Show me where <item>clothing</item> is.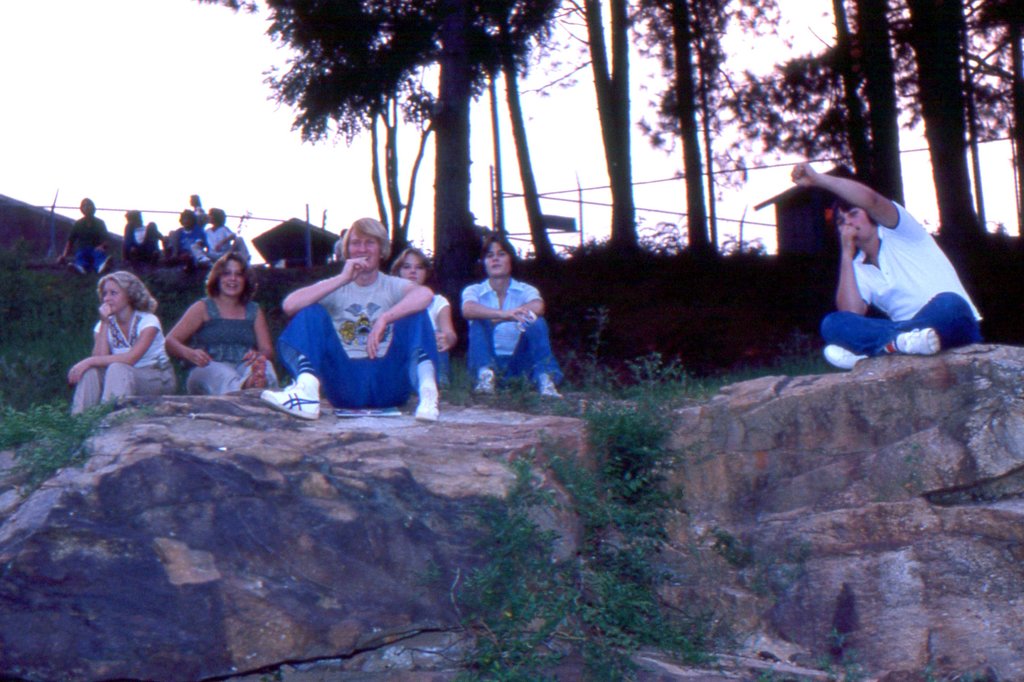
<item>clothing</item> is at 460 285 556 392.
